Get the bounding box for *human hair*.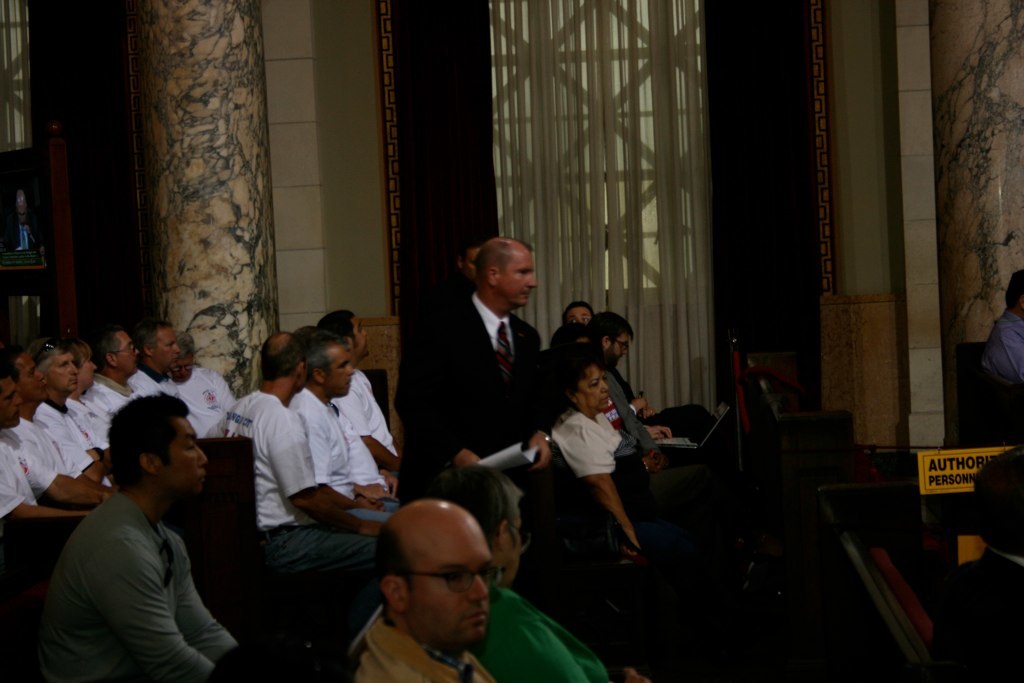
rect(495, 467, 522, 524).
